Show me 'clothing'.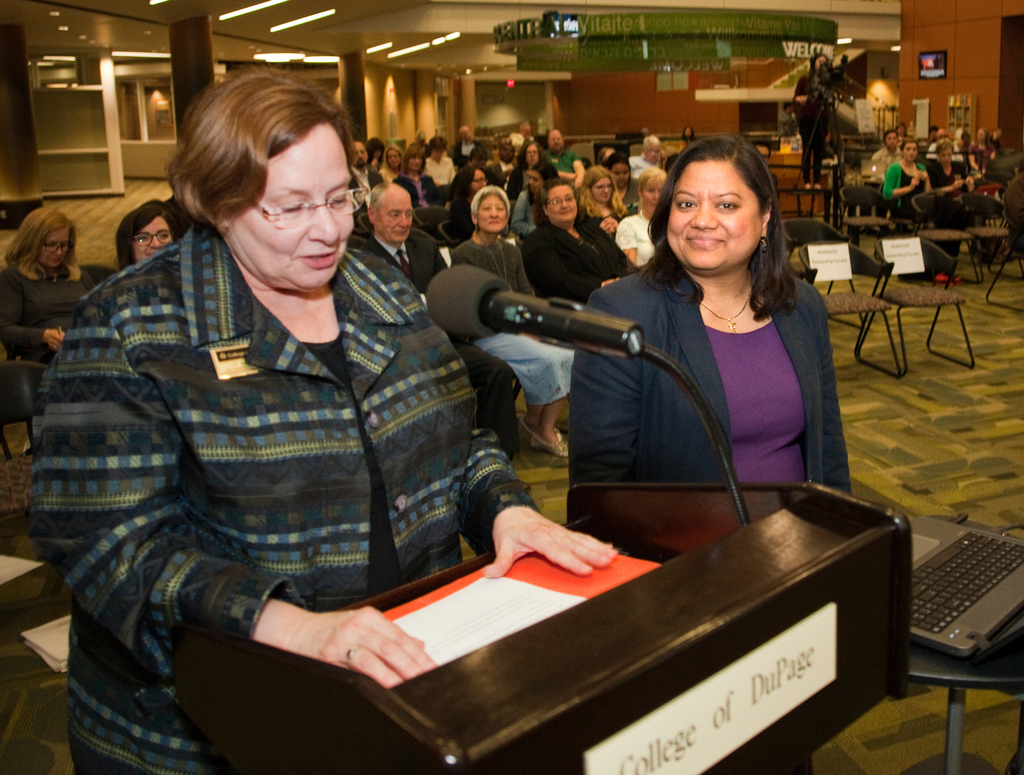
'clothing' is here: [450,232,577,401].
